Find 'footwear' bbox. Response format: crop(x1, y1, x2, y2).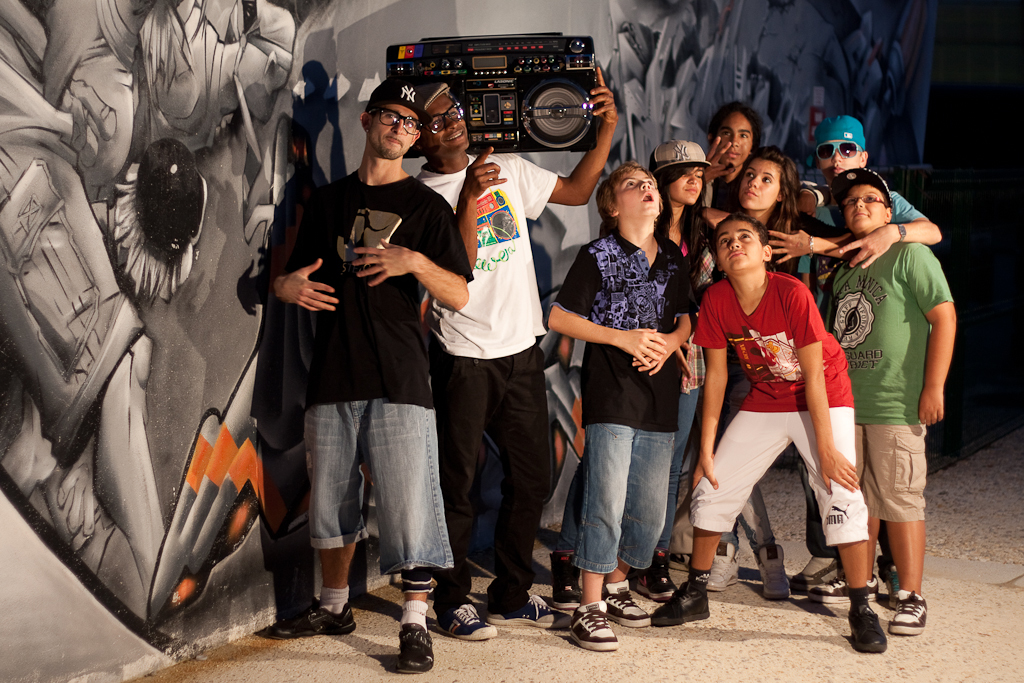
crop(277, 602, 360, 637).
